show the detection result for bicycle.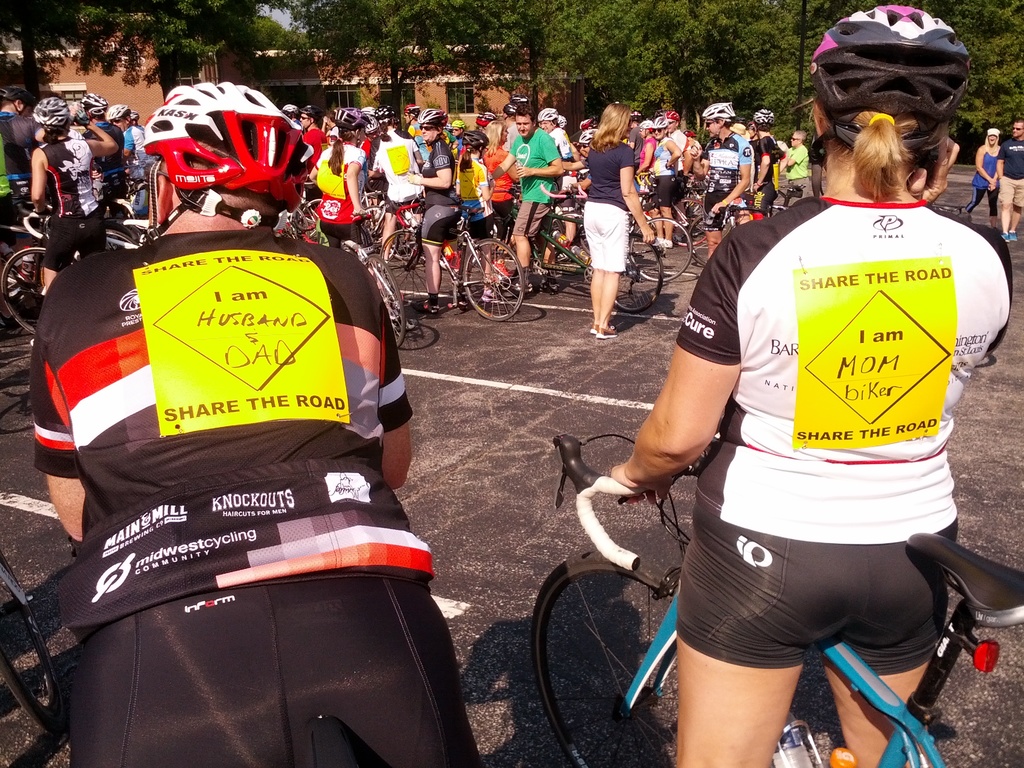
l=0, t=246, r=65, b=356.
